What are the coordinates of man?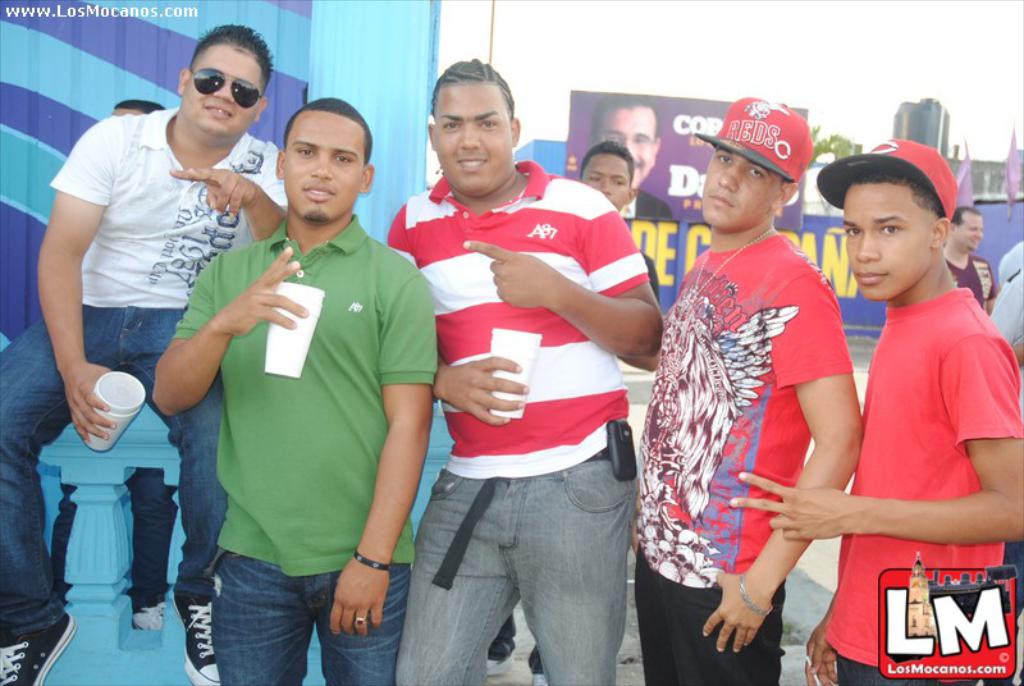
{"x1": 389, "y1": 56, "x2": 666, "y2": 685}.
